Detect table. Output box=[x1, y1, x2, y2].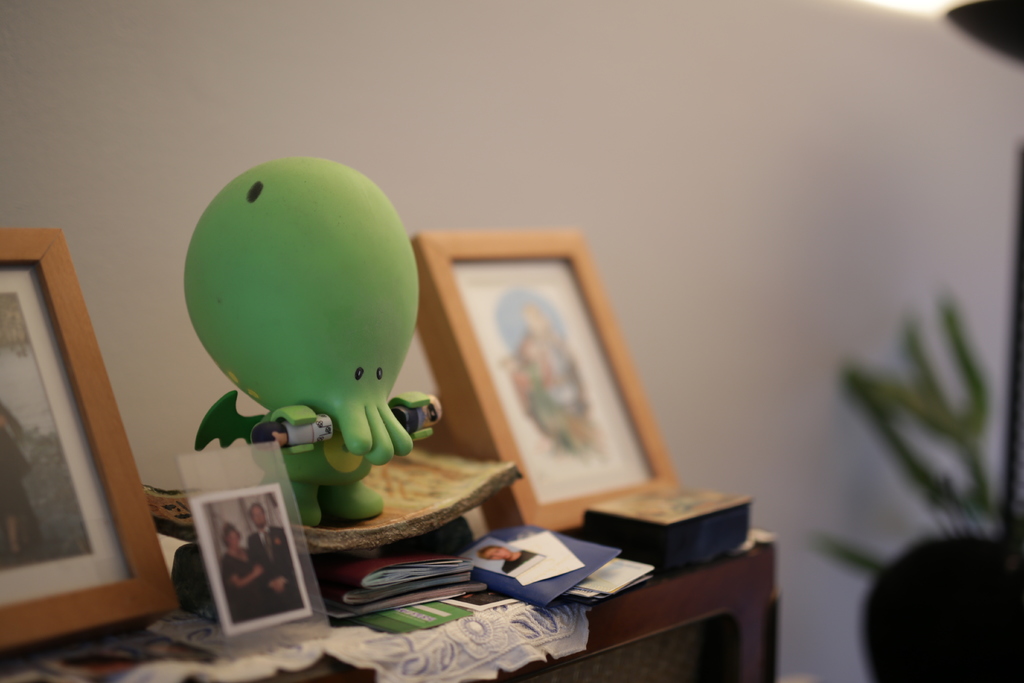
box=[0, 377, 806, 682].
